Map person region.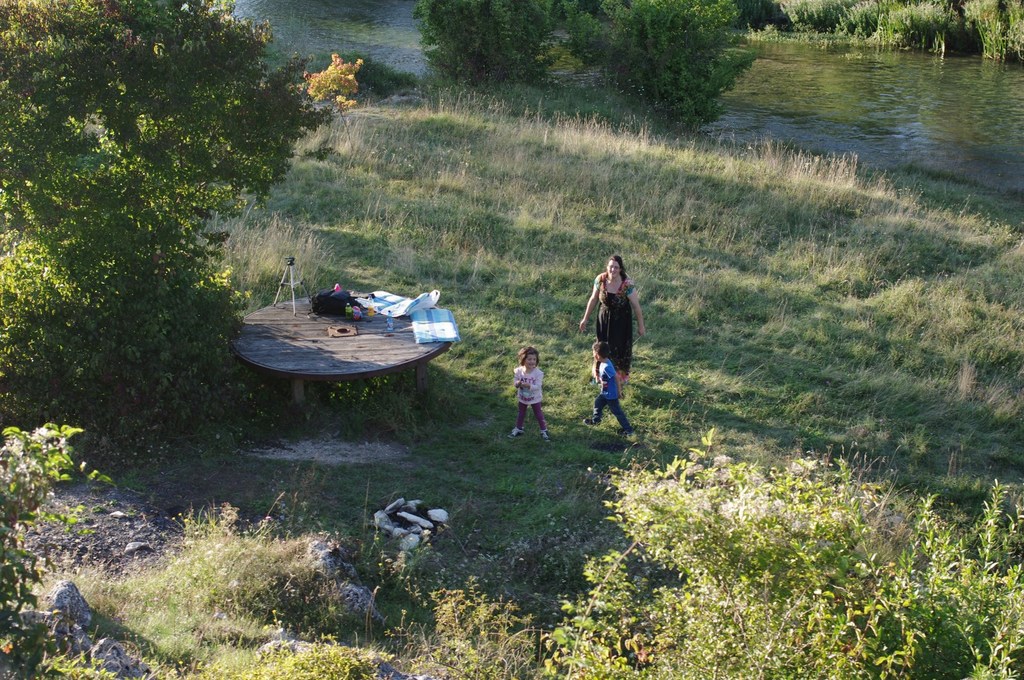
Mapped to 580,334,638,435.
